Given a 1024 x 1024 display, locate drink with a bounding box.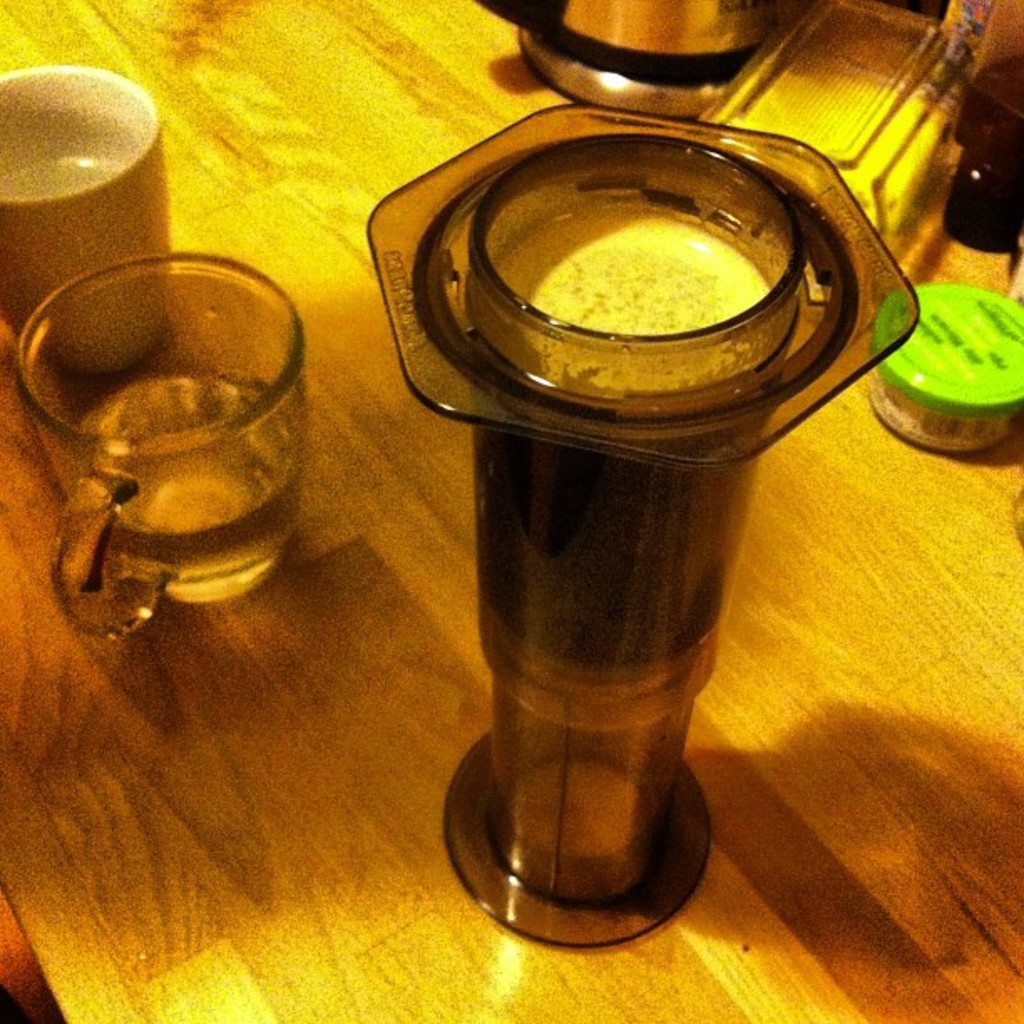
Located: left=75, top=365, right=310, bottom=599.
